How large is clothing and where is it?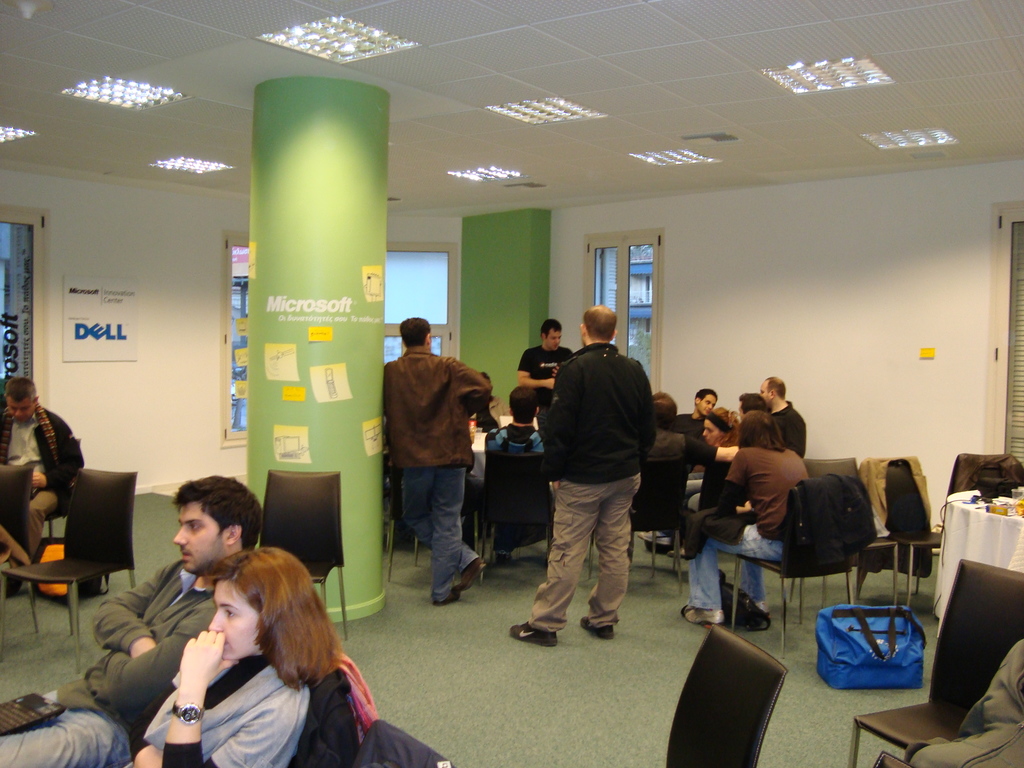
Bounding box: [x1=769, y1=401, x2=807, y2=456].
